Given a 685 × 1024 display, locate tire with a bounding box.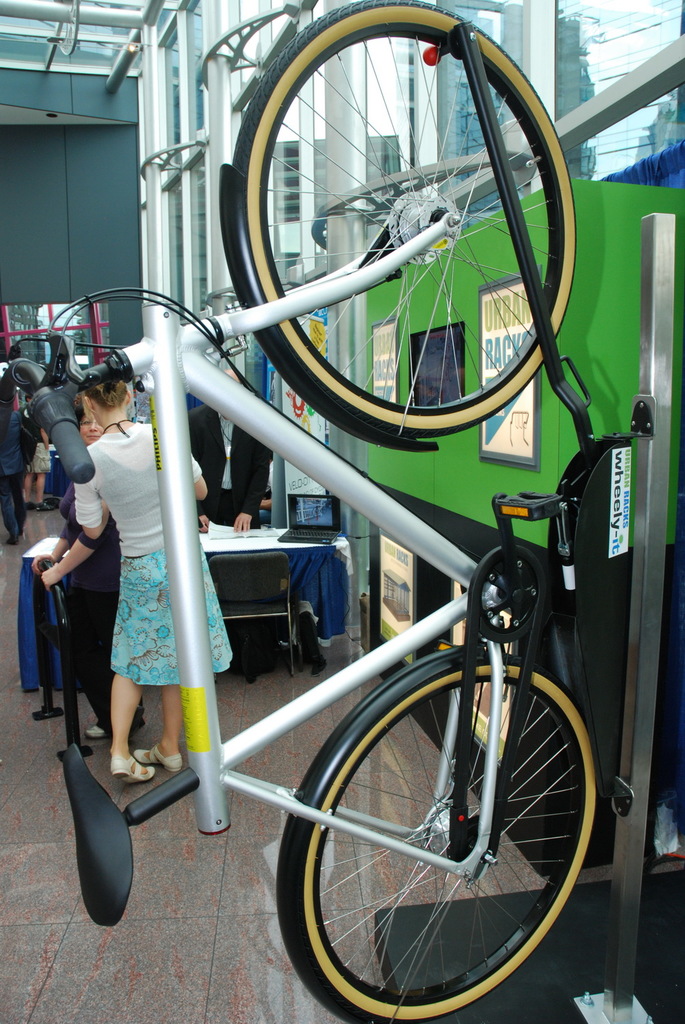
Located: l=229, t=2, r=583, b=438.
